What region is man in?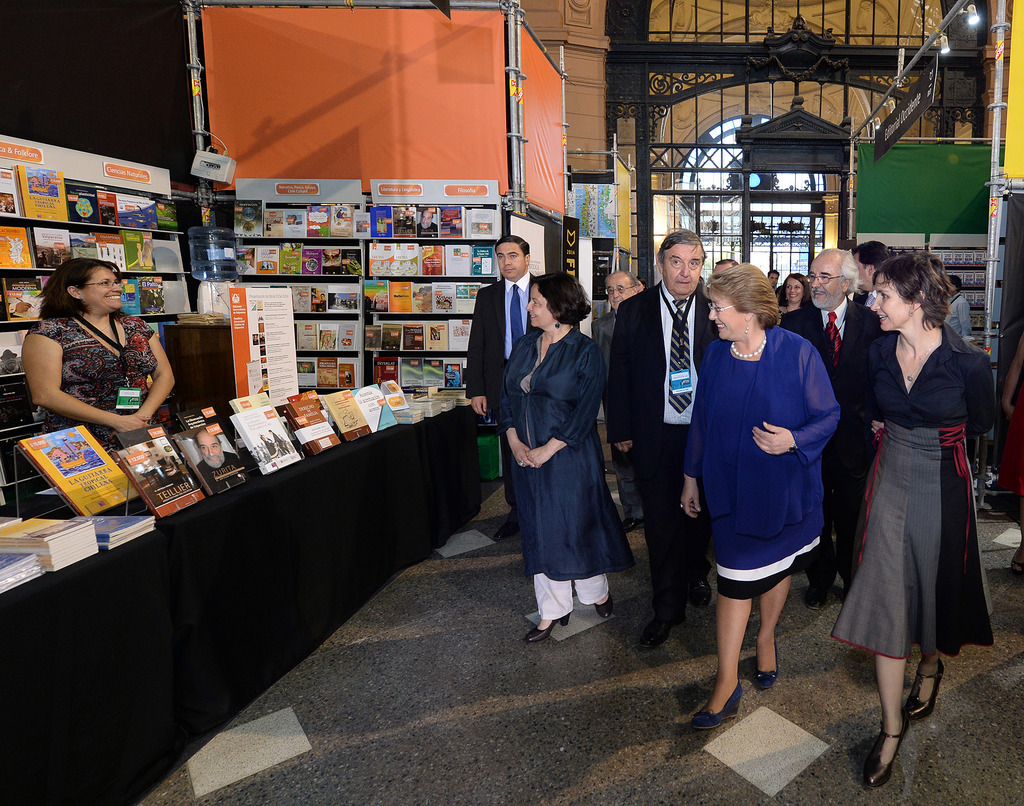
crop(465, 234, 538, 545).
